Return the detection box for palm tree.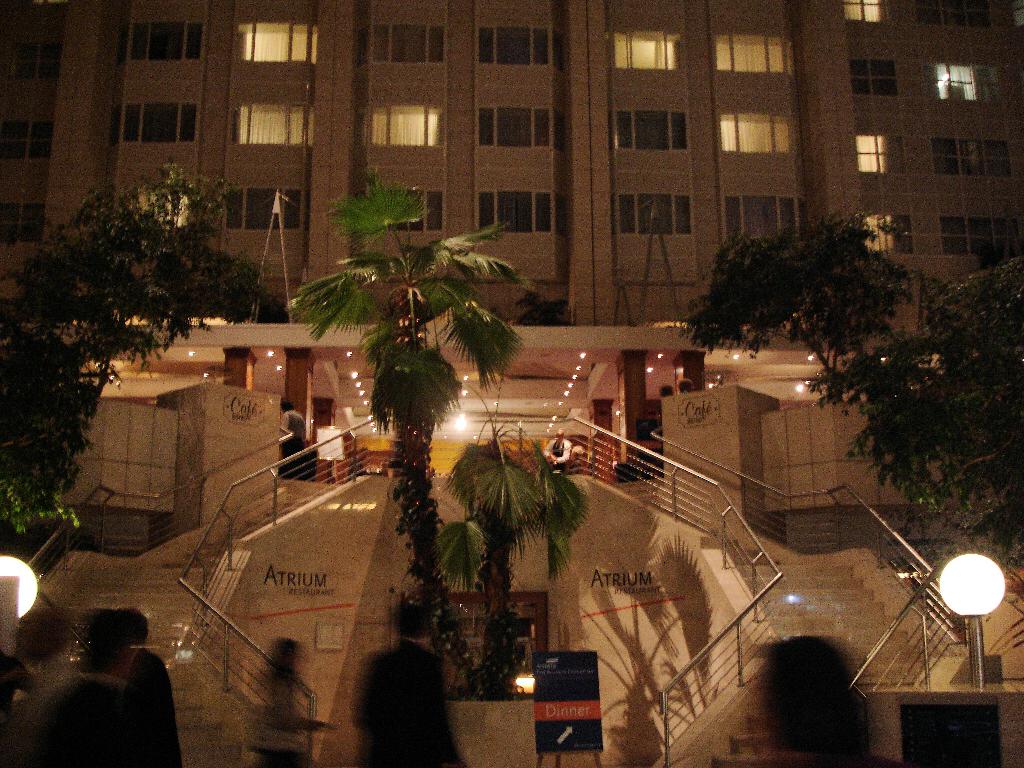
{"left": 302, "top": 207, "right": 520, "bottom": 703}.
